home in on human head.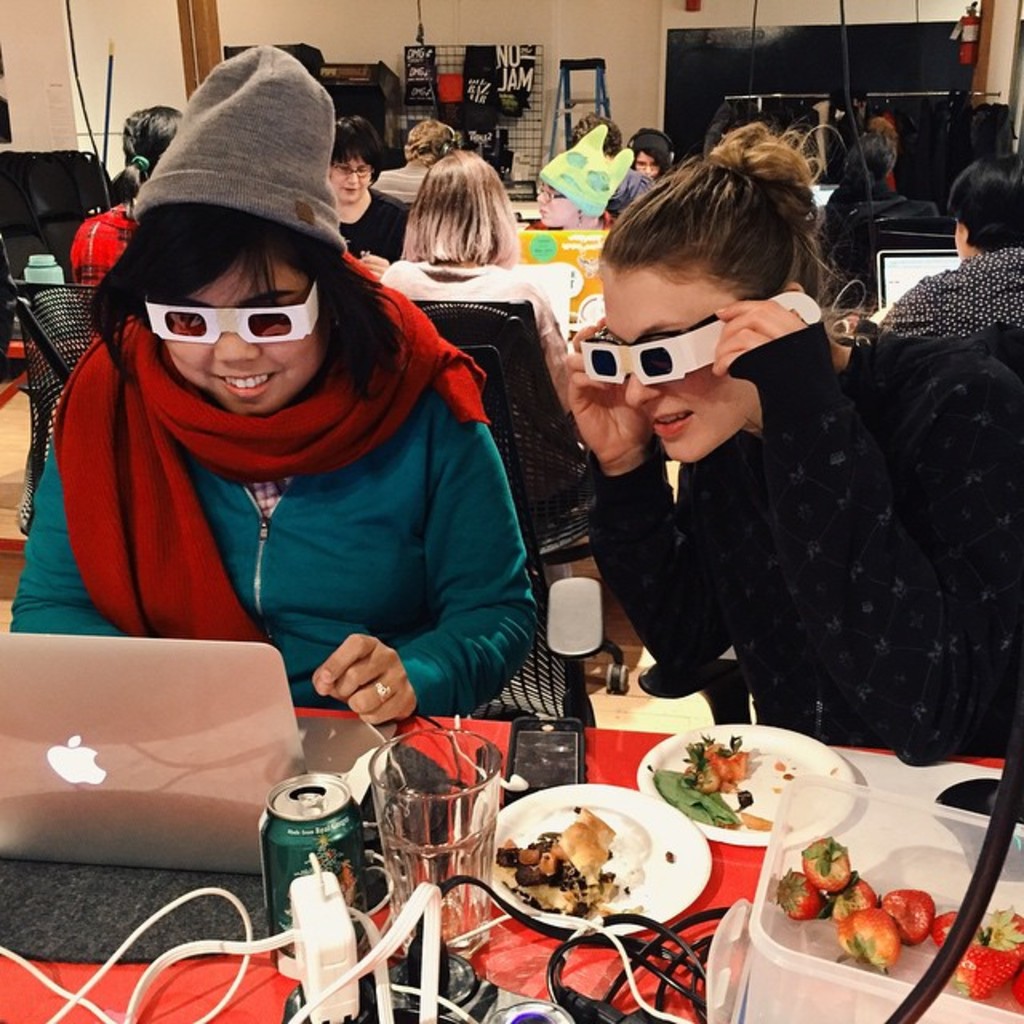
Homed in at {"x1": 112, "y1": 83, "x2": 350, "y2": 418}.
